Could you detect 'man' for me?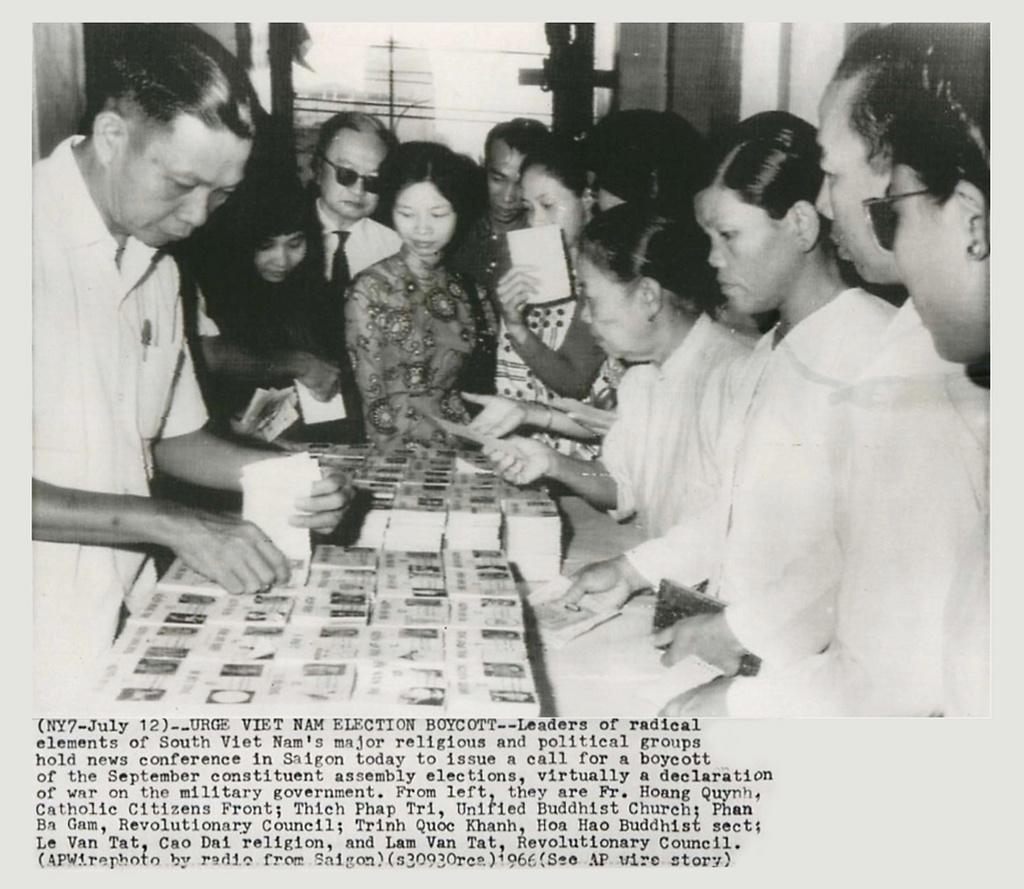
Detection result: 26:18:346:692.
